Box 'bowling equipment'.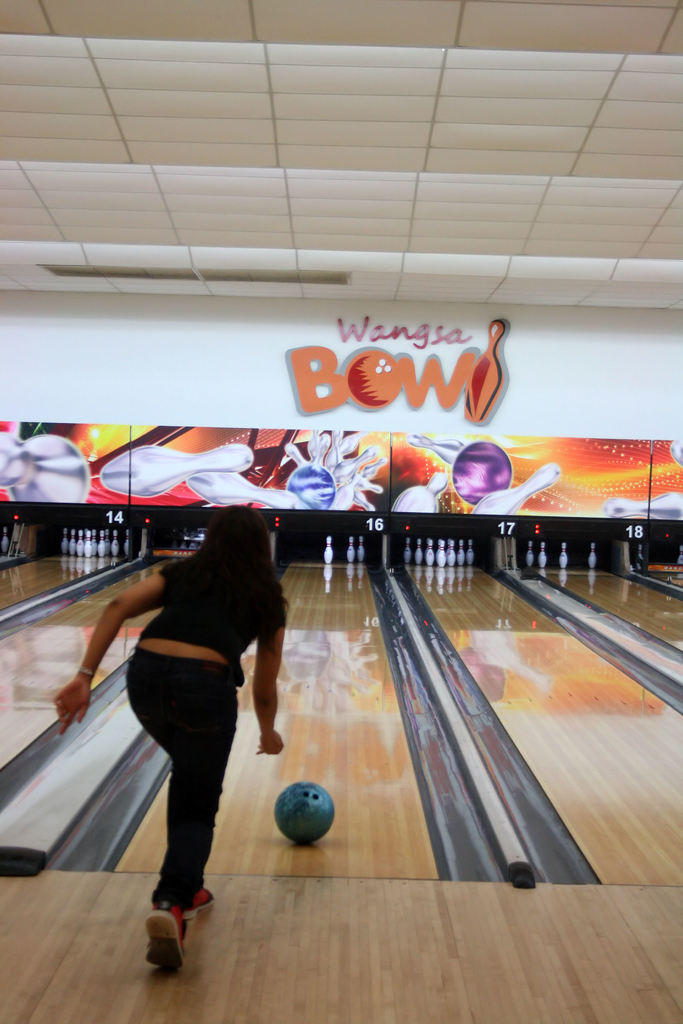
{"x1": 345, "y1": 339, "x2": 403, "y2": 405}.
